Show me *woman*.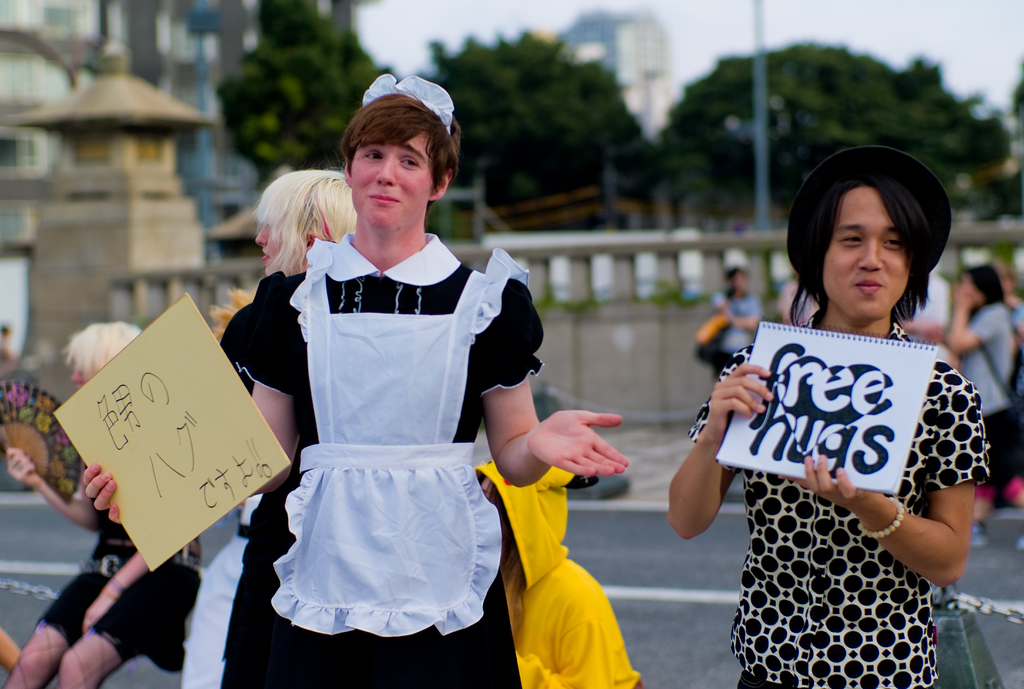
*woman* is here: bbox(943, 268, 1023, 549).
